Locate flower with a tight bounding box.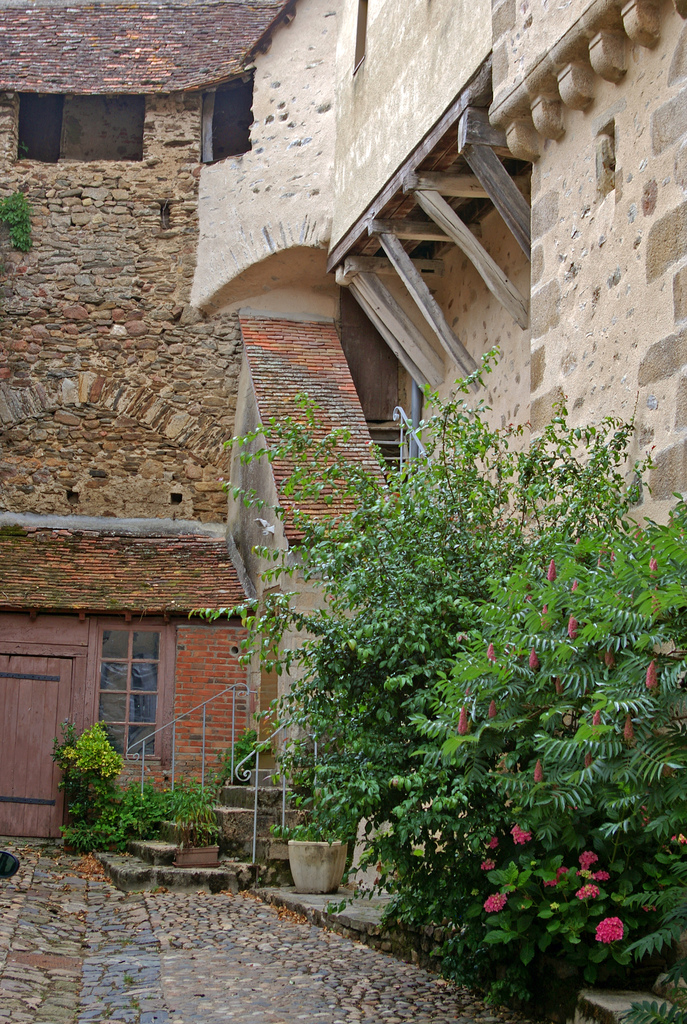
<box>596,915,631,943</box>.
